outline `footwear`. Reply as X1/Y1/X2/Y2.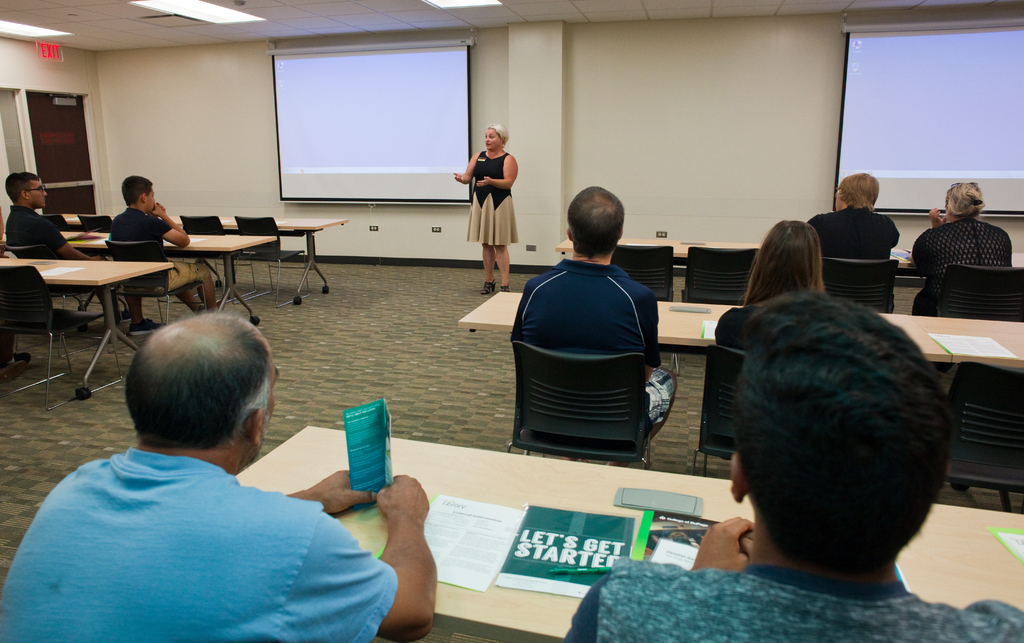
8/347/34/364.
